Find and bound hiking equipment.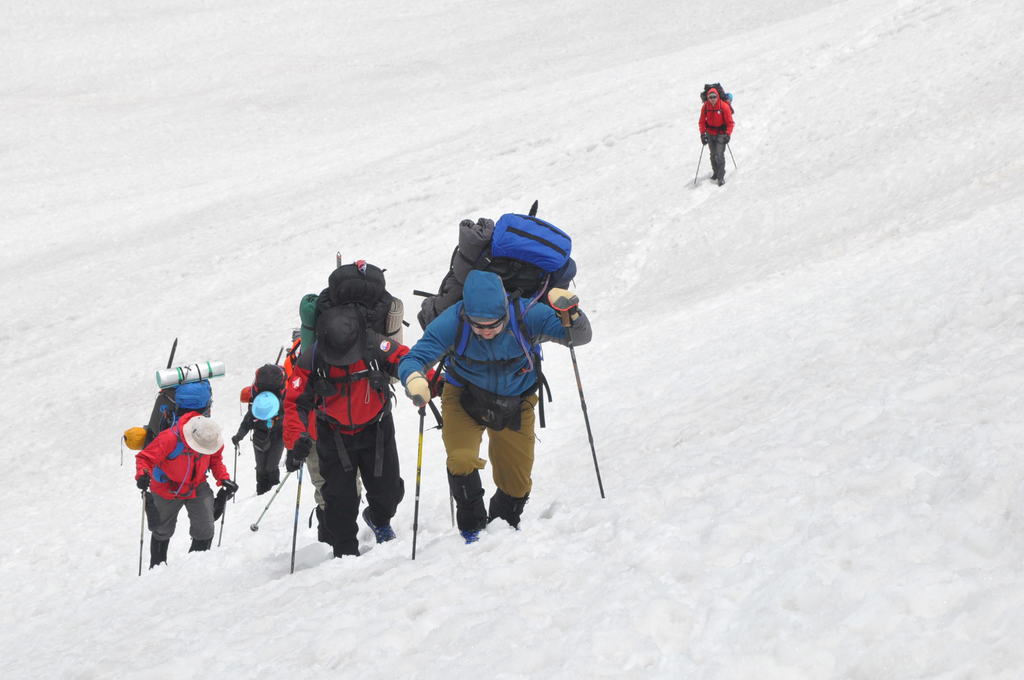
Bound: (216,482,234,551).
